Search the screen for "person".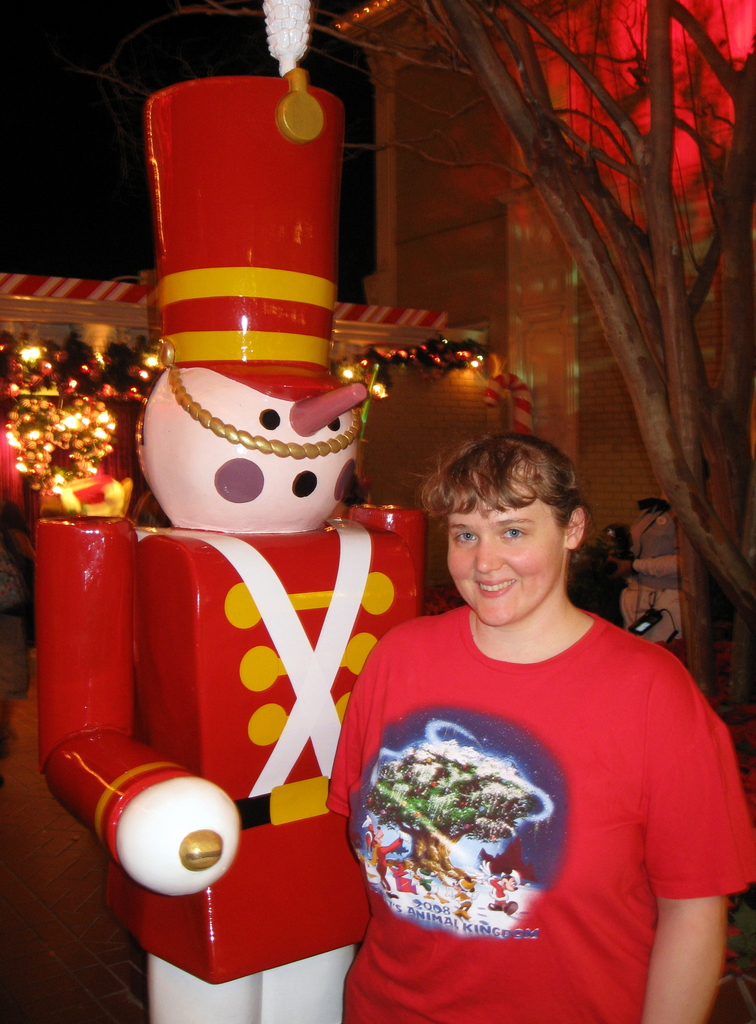
Found at (x1=330, y1=435, x2=755, y2=1023).
